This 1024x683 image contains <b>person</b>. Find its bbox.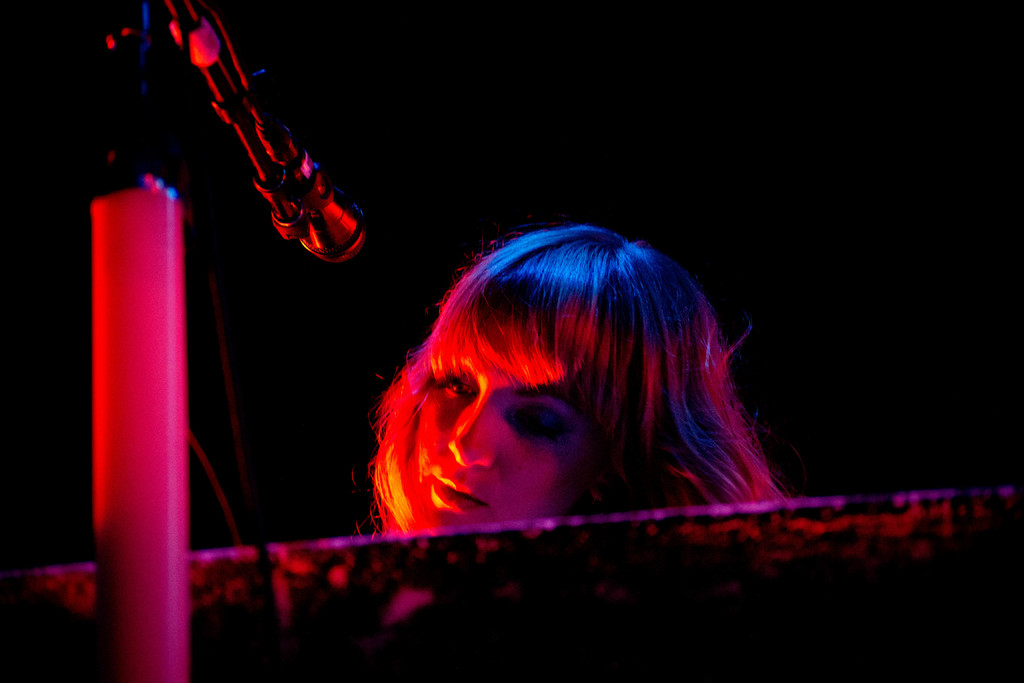
344/240/755/558.
